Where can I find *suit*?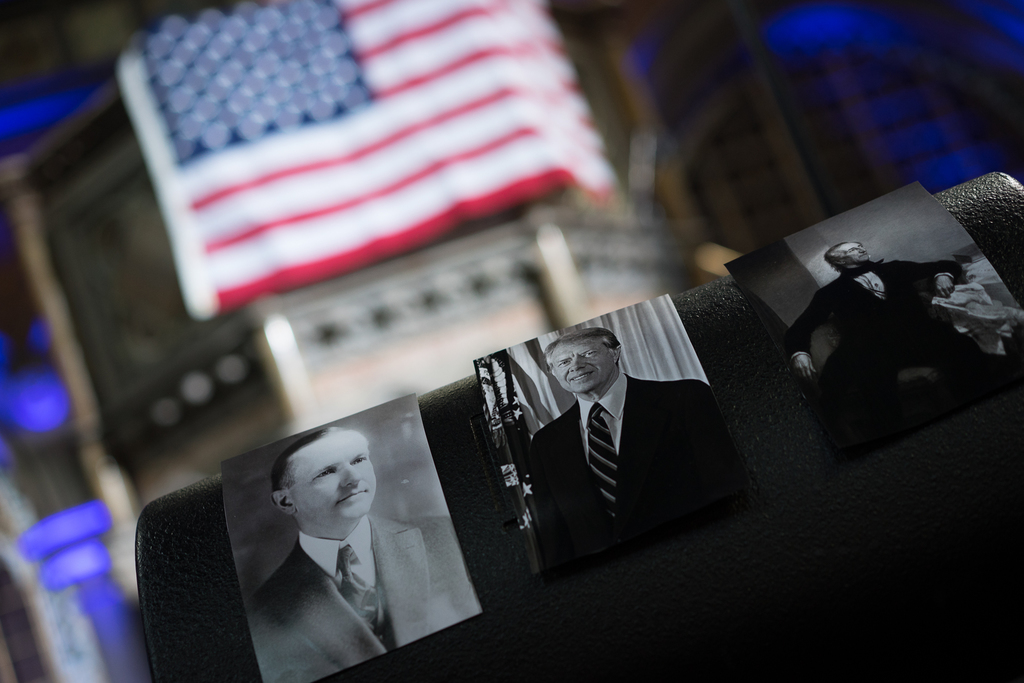
You can find it at left=237, top=509, right=479, bottom=682.
